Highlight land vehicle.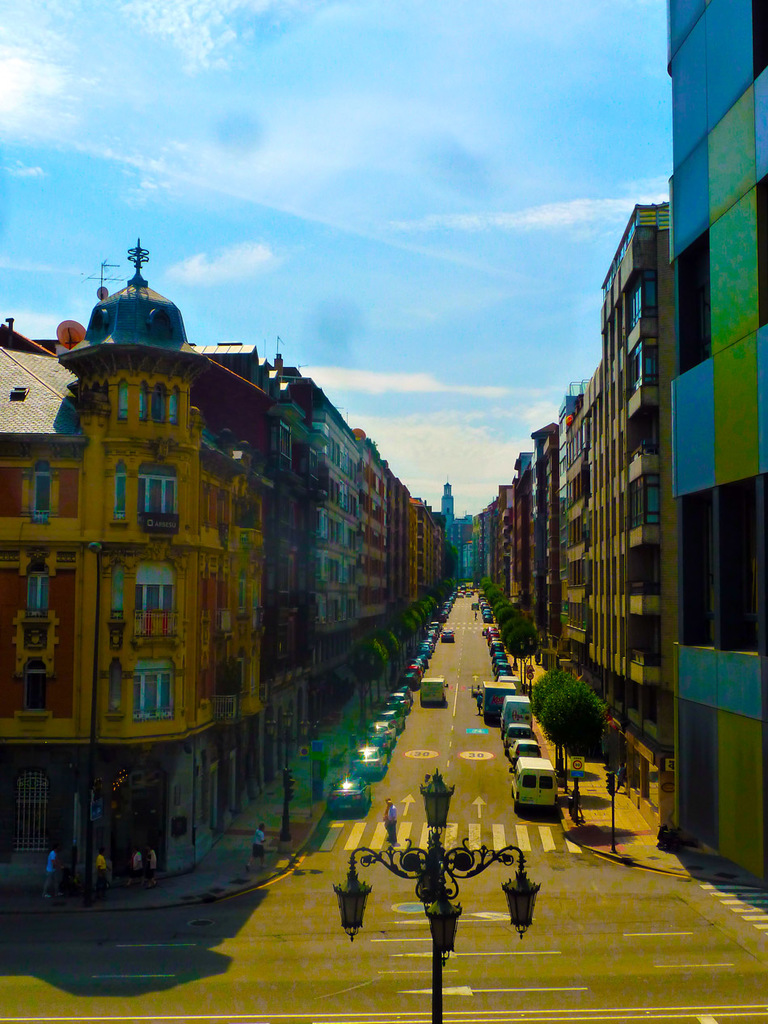
Highlighted region: (x1=326, y1=773, x2=373, y2=812).
